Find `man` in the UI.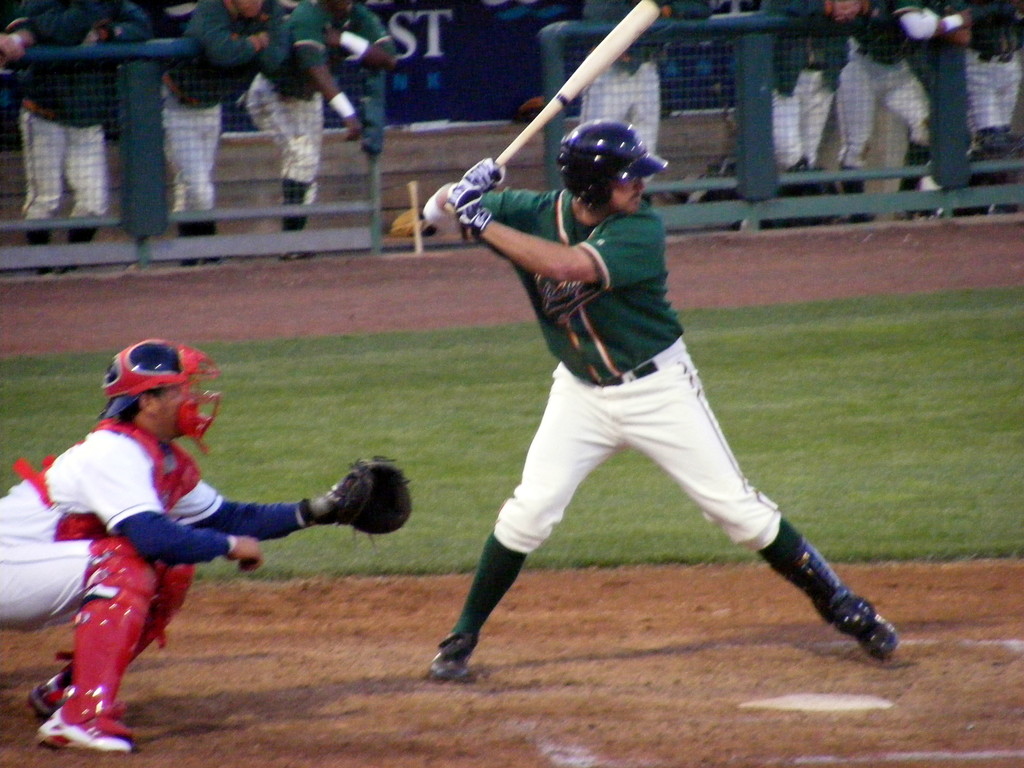
UI element at 749,0,868,233.
